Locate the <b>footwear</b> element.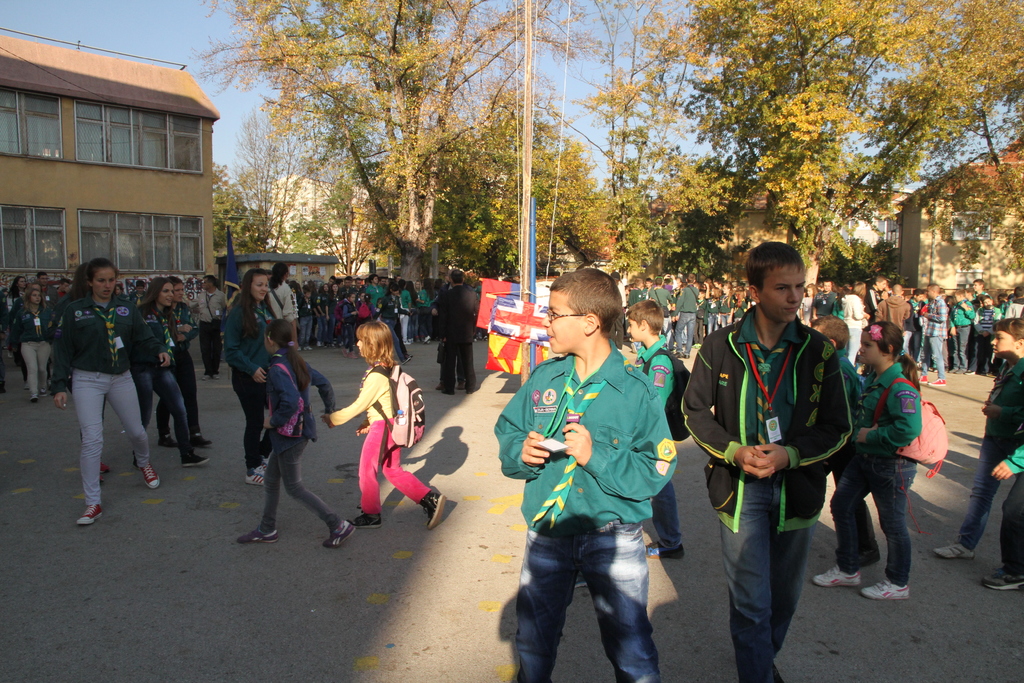
Element bbox: region(809, 562, 867, 586).
